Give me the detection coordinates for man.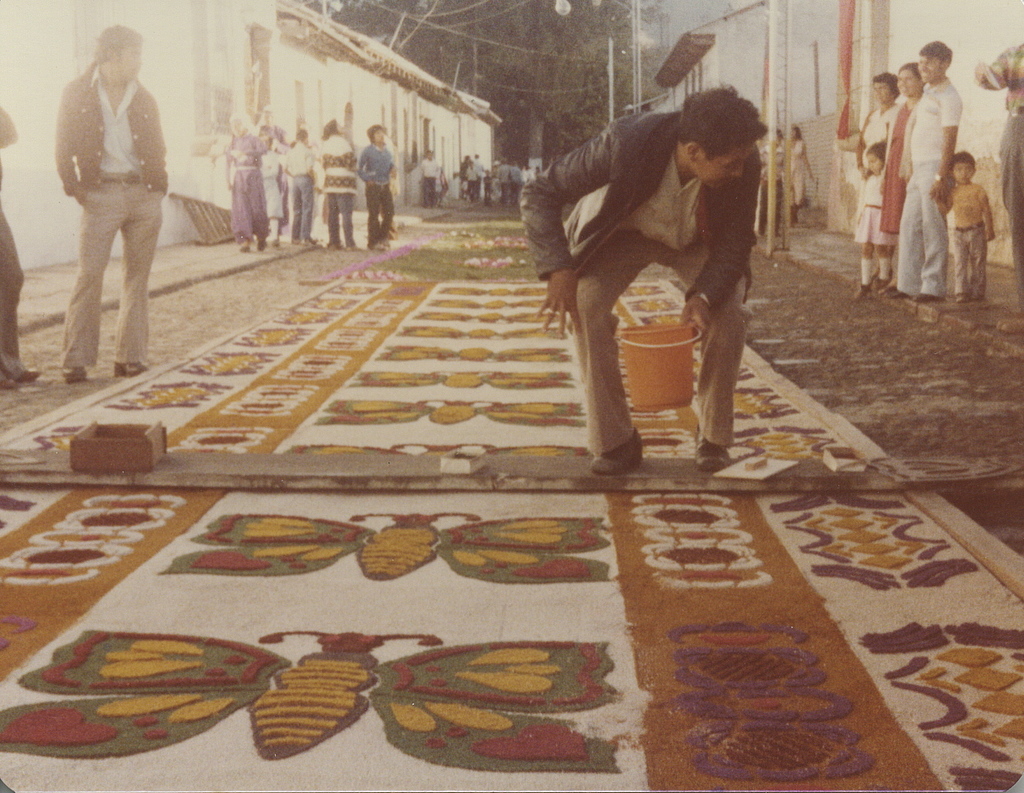
(x1=498, y1=155, x2=514, y2=201).
